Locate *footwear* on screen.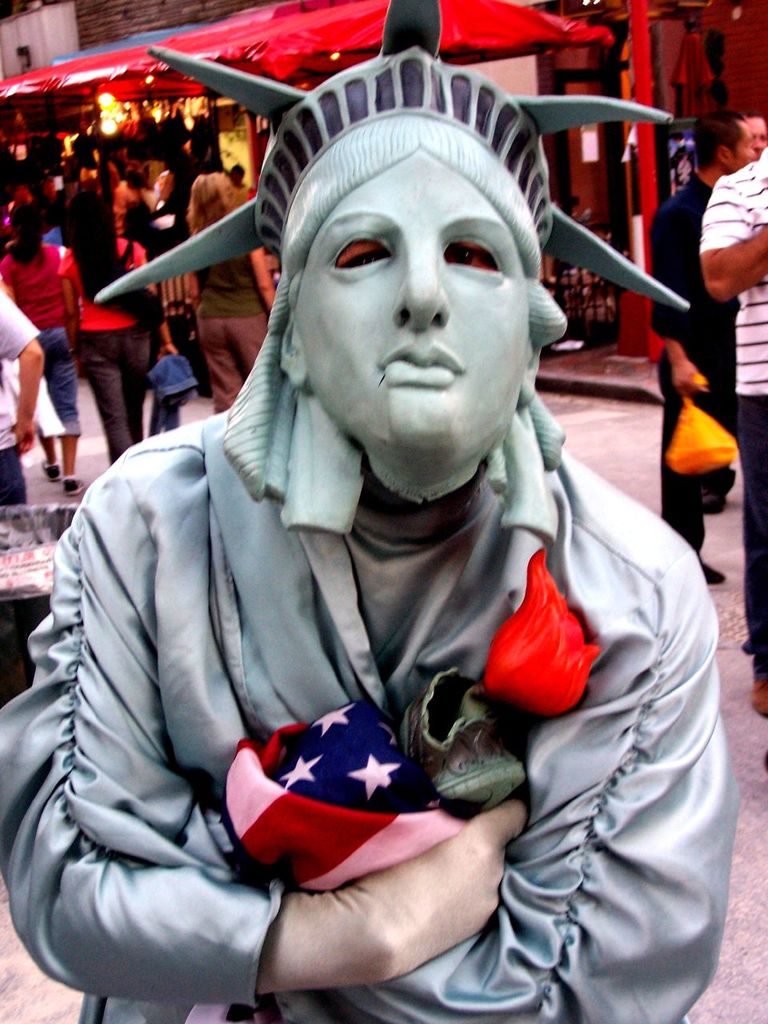
On screen at 743 671 767 714.
